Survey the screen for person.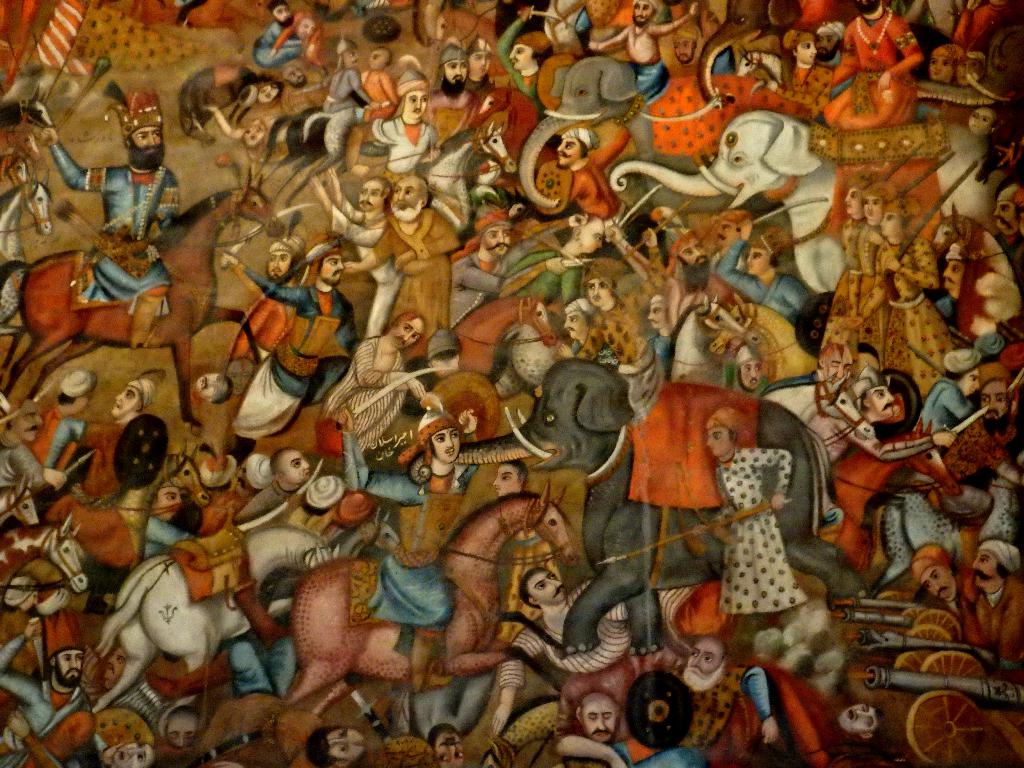
Survey found: 984/186/1023/260.
